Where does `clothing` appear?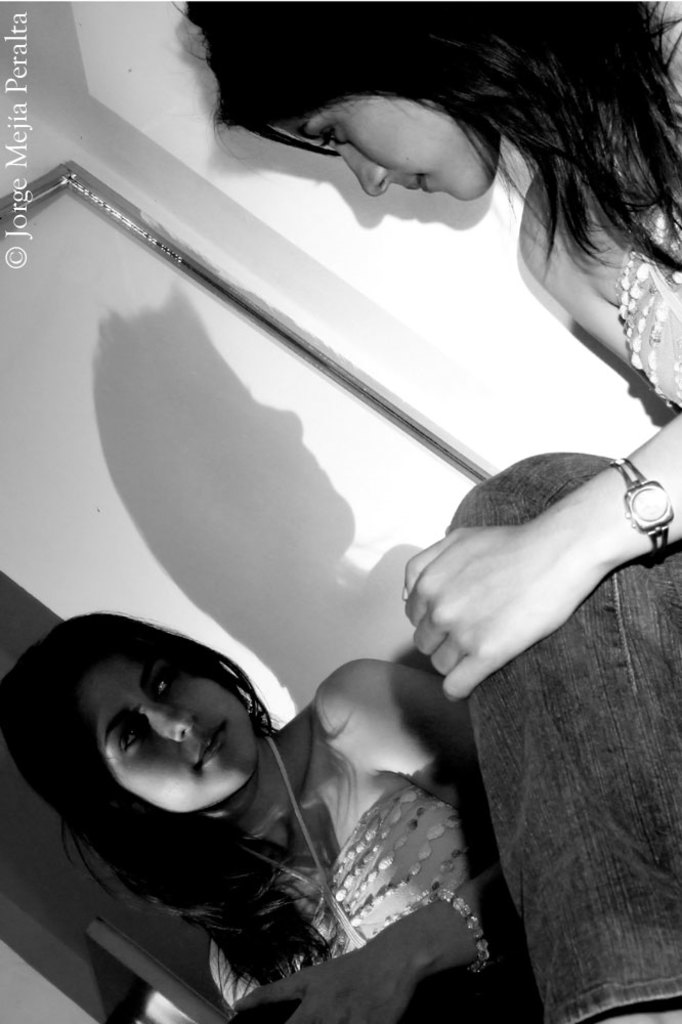
Appears at [x1=213, y1=791, x2=498, y2=1023].
